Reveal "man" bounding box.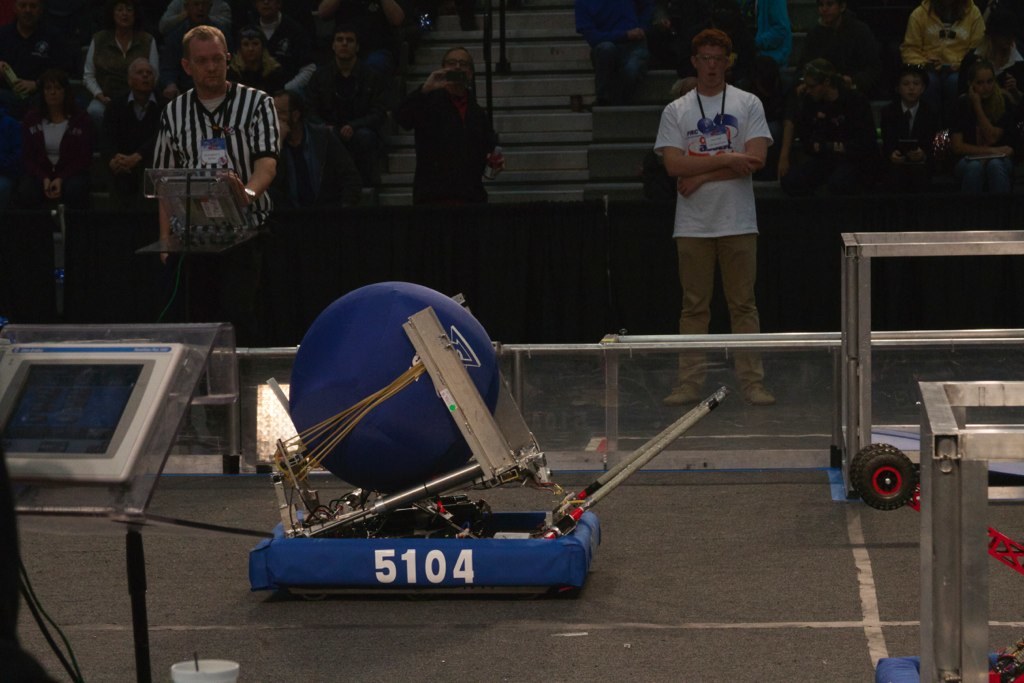
Revealed: select_region(98, 54, 160, 180).
